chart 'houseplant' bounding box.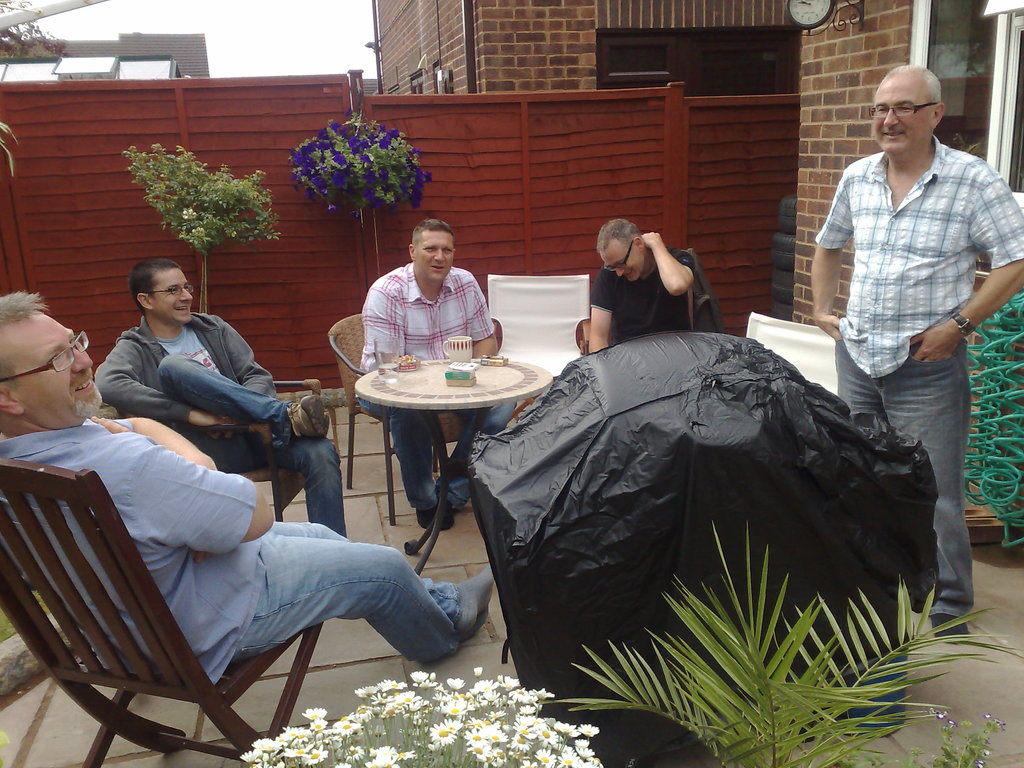
Charted: (120,138,287,315).
